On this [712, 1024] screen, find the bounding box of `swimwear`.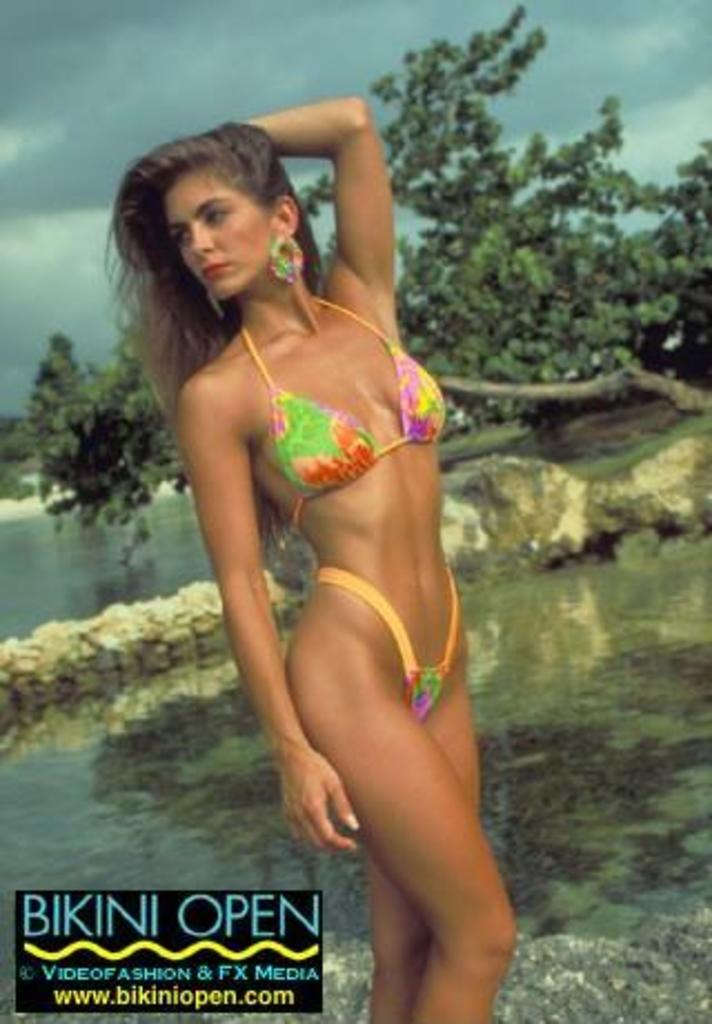
Bounding box: 305:563:456:726.
